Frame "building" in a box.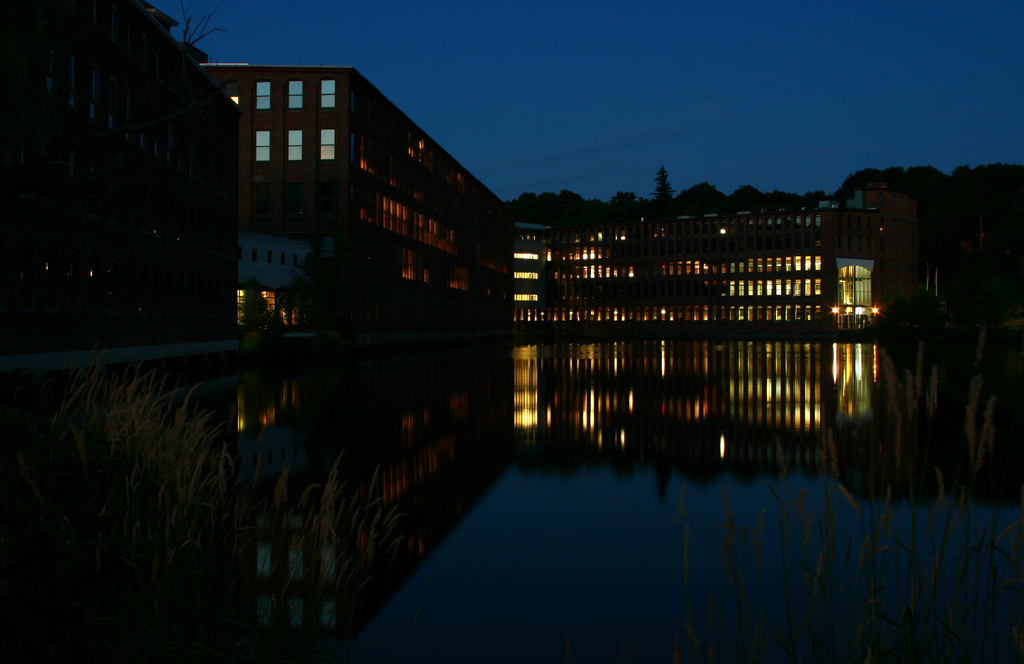
locate(198, 63, 524, 316).
